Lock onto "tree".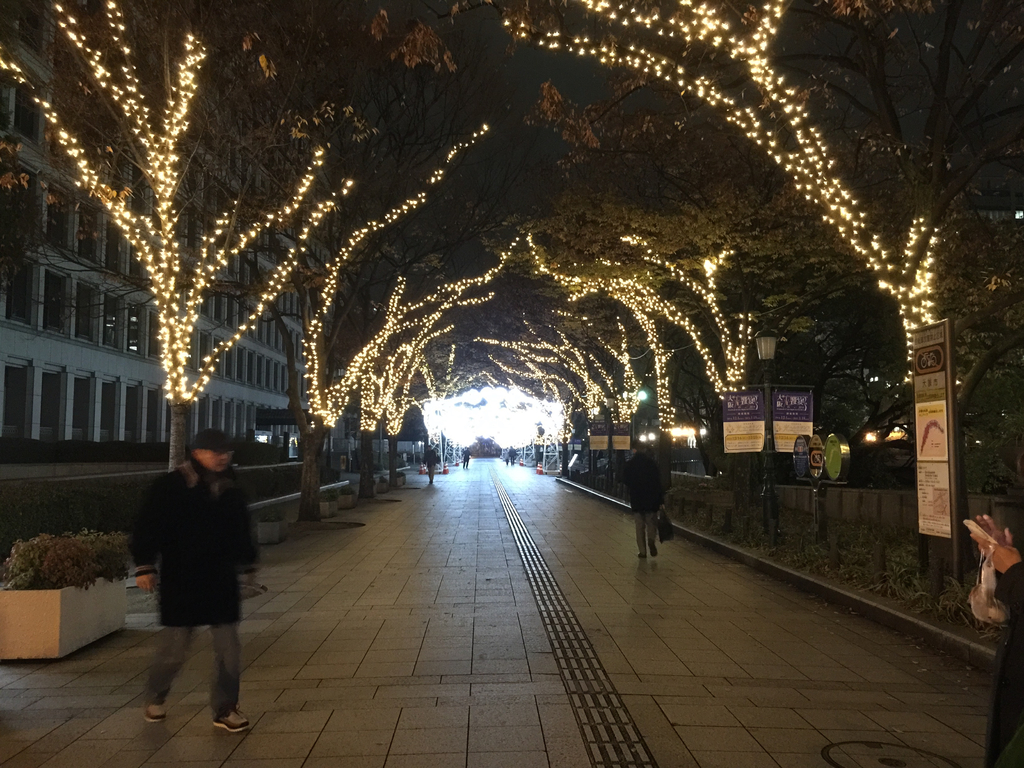
Locked: (x1=515, y1=212, x2=708, y2=499).
